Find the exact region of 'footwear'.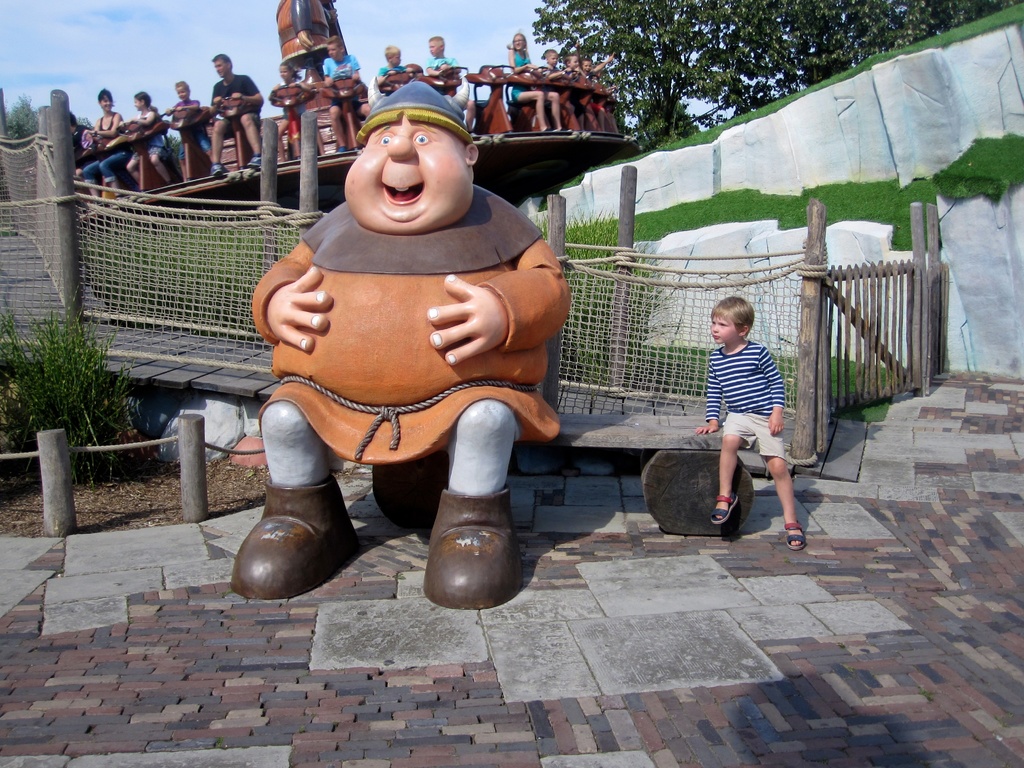
Exact region: bbox(231, 480, 364, 599).
